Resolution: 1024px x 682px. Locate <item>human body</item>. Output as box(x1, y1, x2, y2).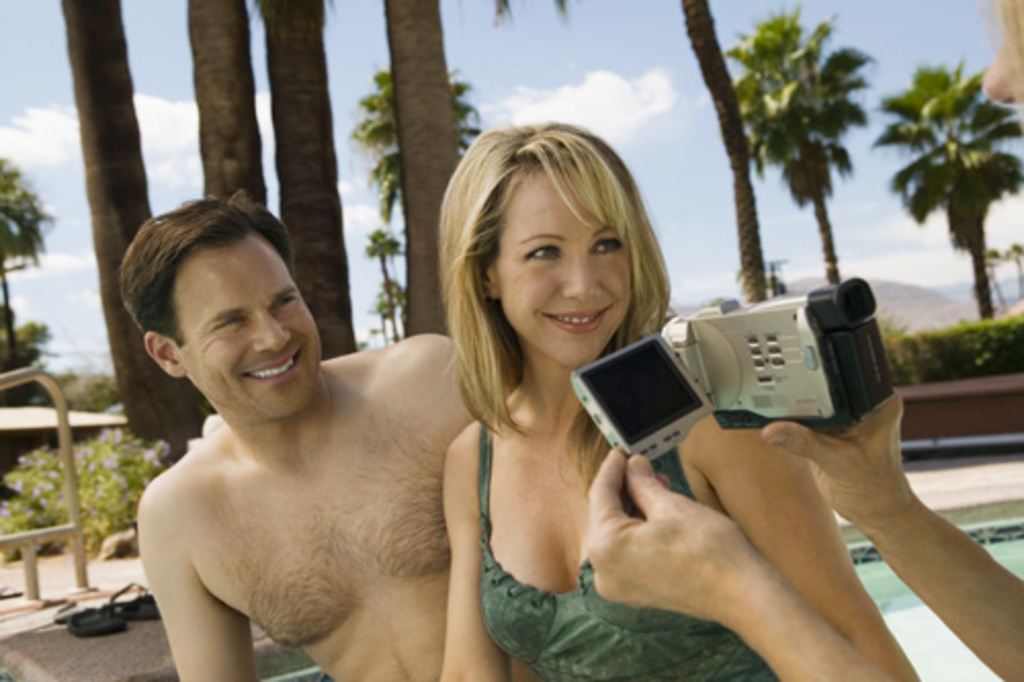
box(96, 258, 516, 681).
